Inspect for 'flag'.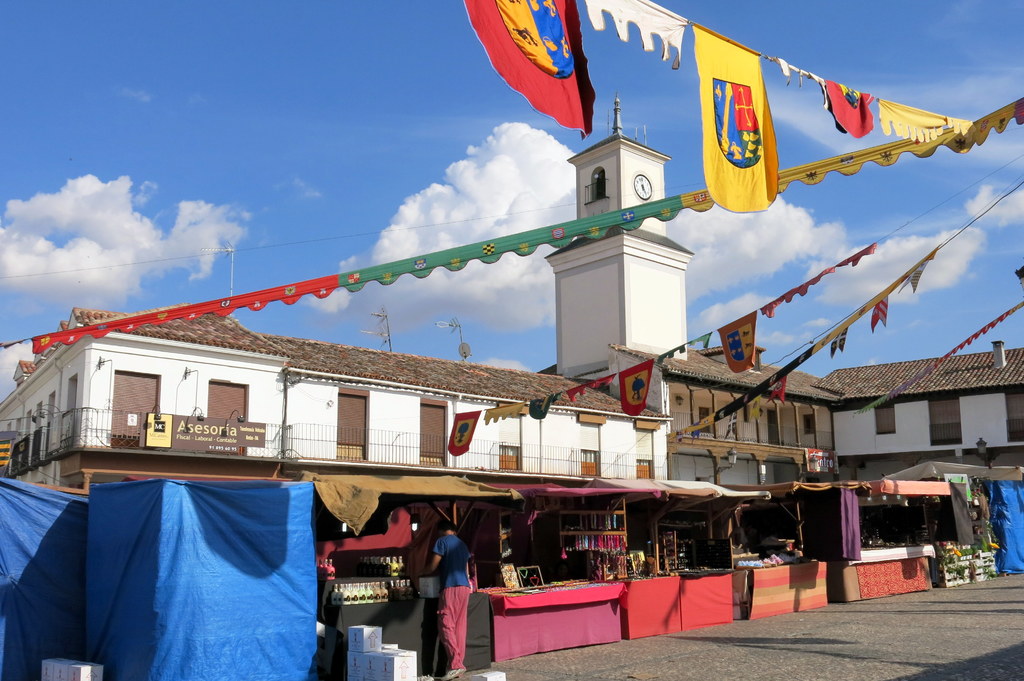
Inspection: Rect(0, 439, 8, 469).
